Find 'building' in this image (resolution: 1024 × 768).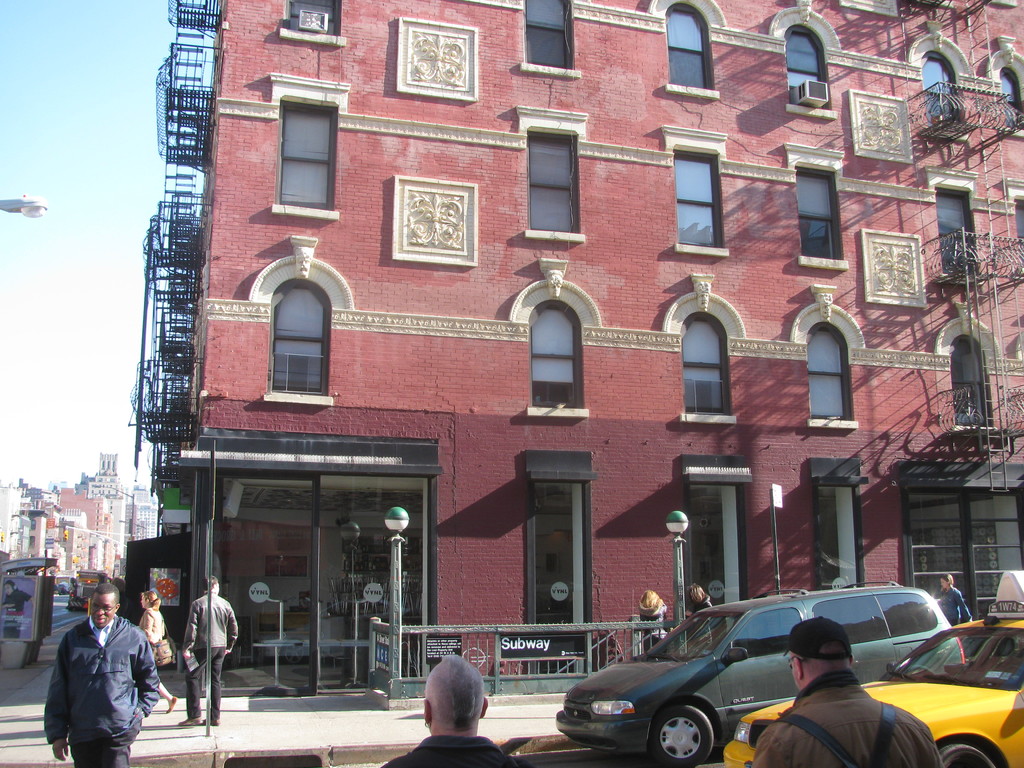
[129, 0, 1023, 694].
